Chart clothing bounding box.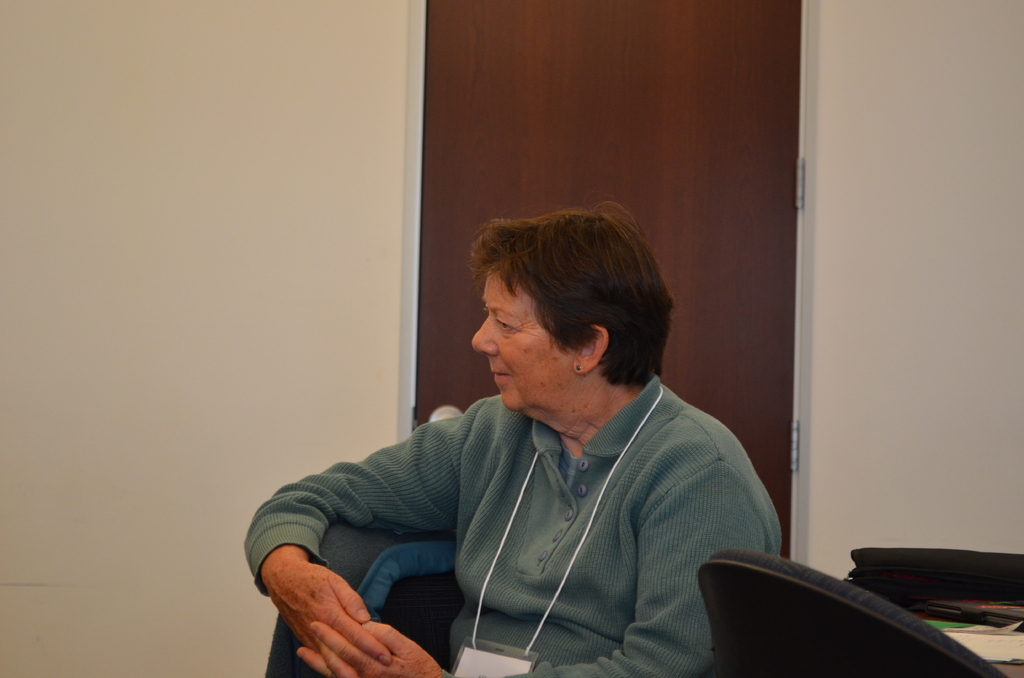
Charted: bbox(243, 364, 784, 677).
